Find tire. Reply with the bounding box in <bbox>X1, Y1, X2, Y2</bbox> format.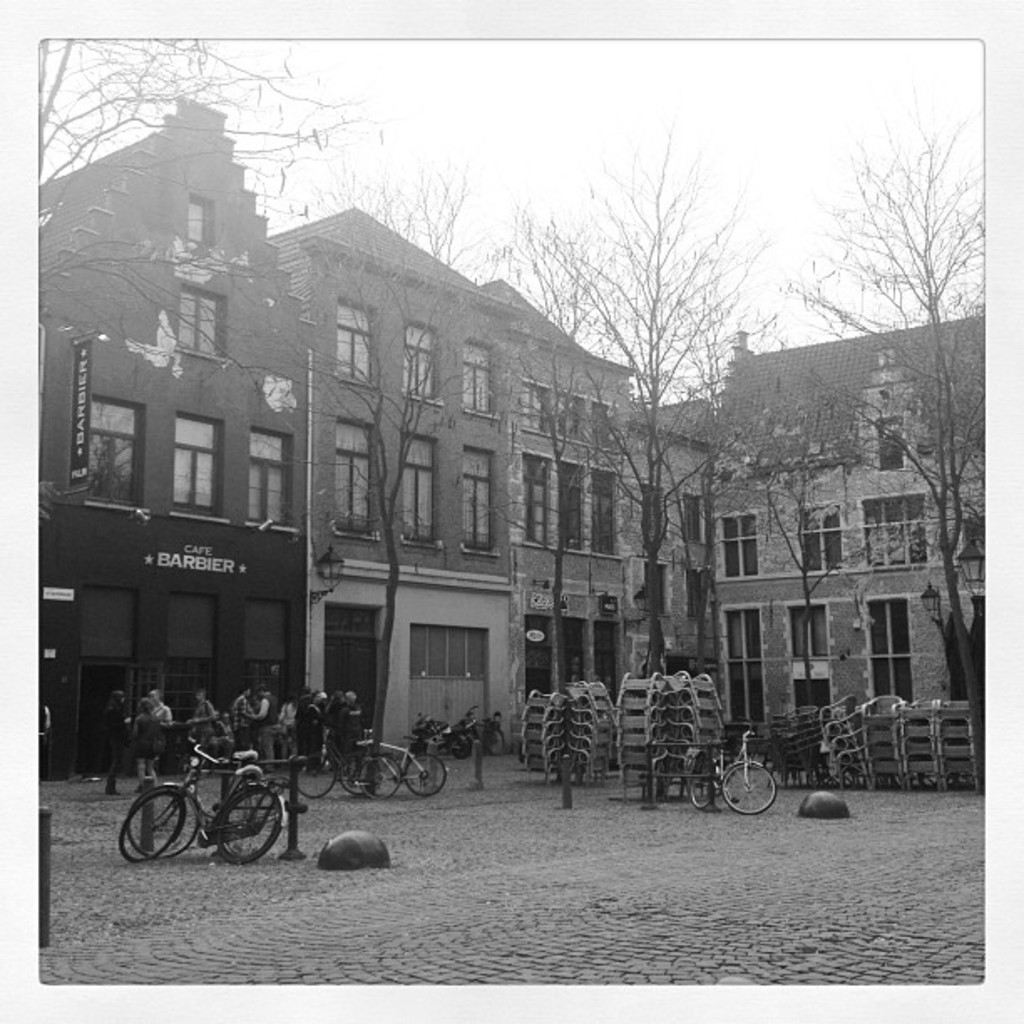
<bbox>400, 751, 457, 800</bbox>.
